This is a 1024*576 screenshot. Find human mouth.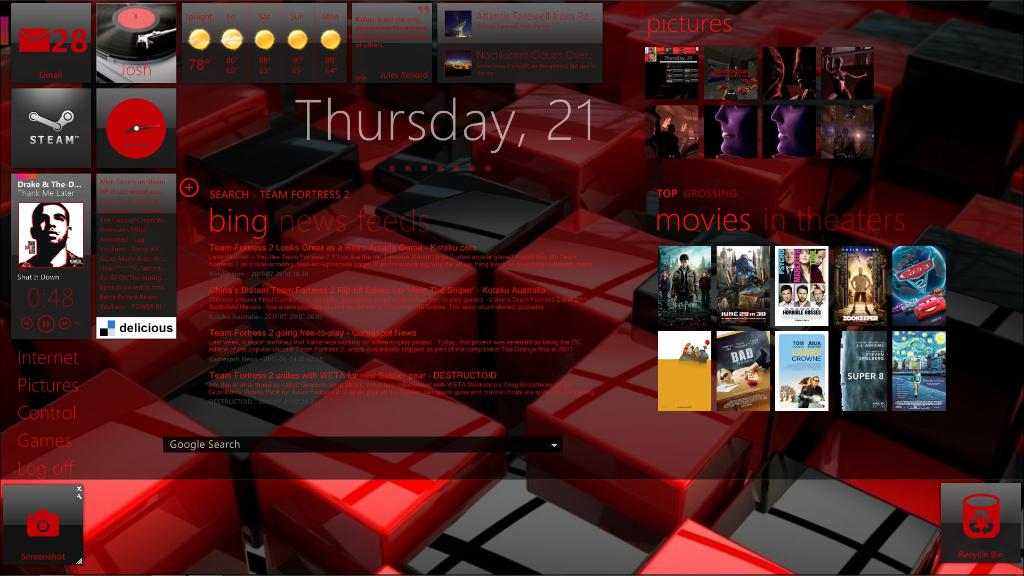
Bounding box: detection(777, 127, 789, 141).
